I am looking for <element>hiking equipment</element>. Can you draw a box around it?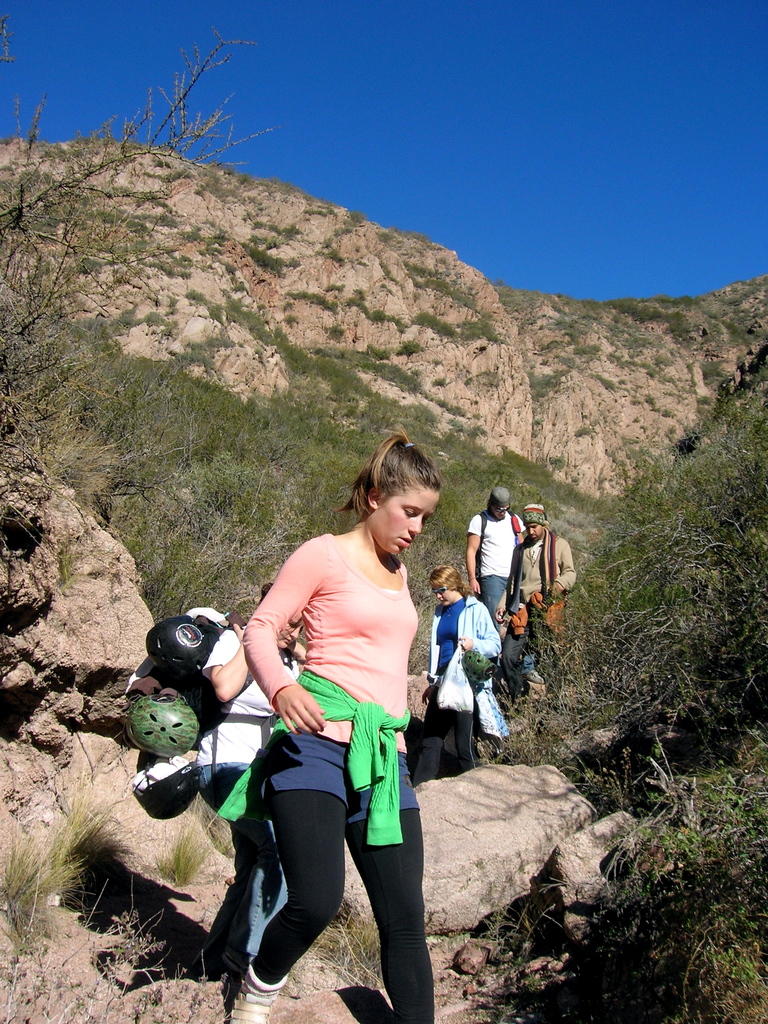
Sure, the bounding box is bbox=[130, 758, 205, 826].
